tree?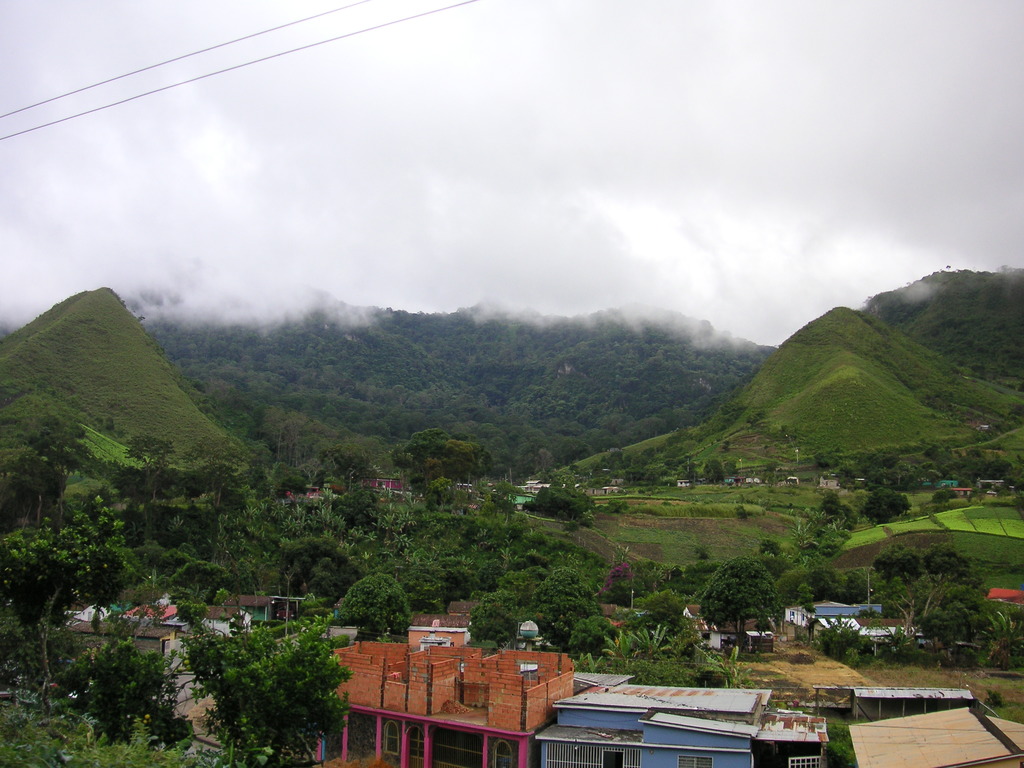
region(0, 444, 59, 550)
